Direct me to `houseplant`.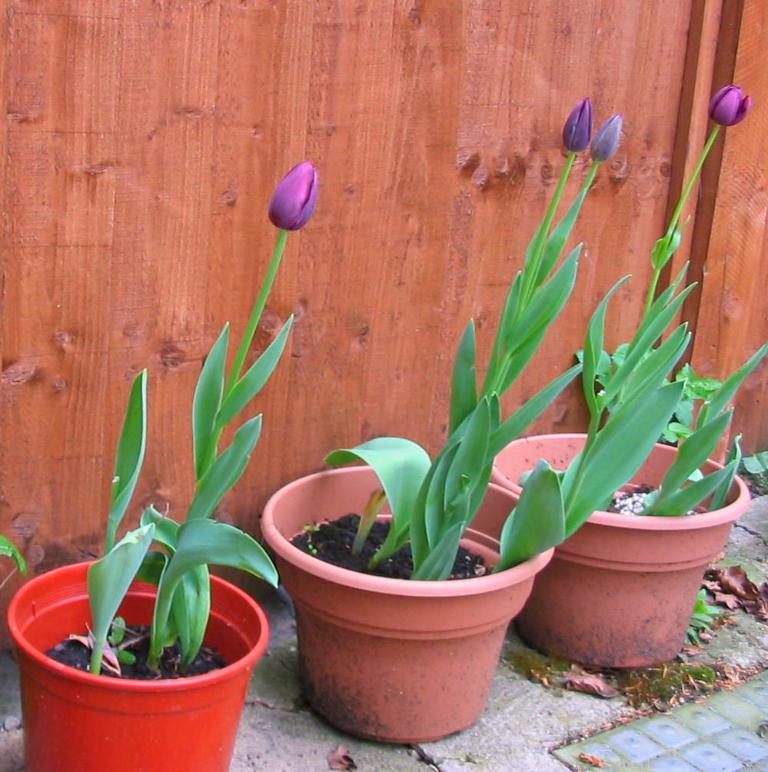
Direction: (left=480, top=327, right=767, bottom=667).
